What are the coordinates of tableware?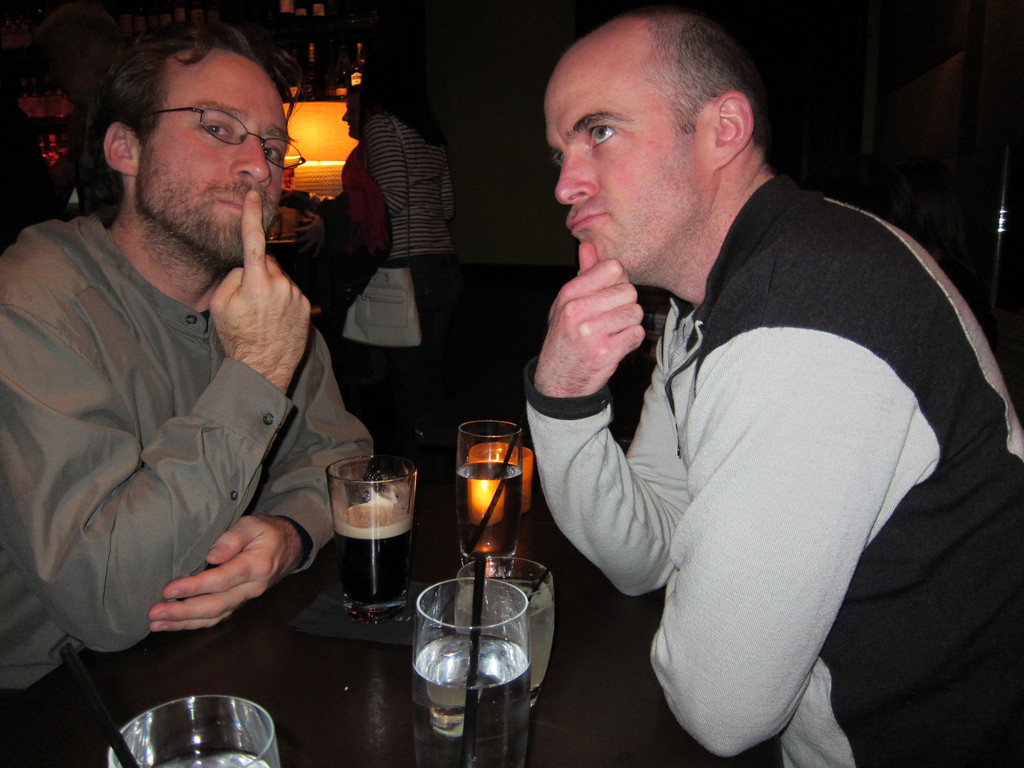
rect(459, 414, 527, 578).
